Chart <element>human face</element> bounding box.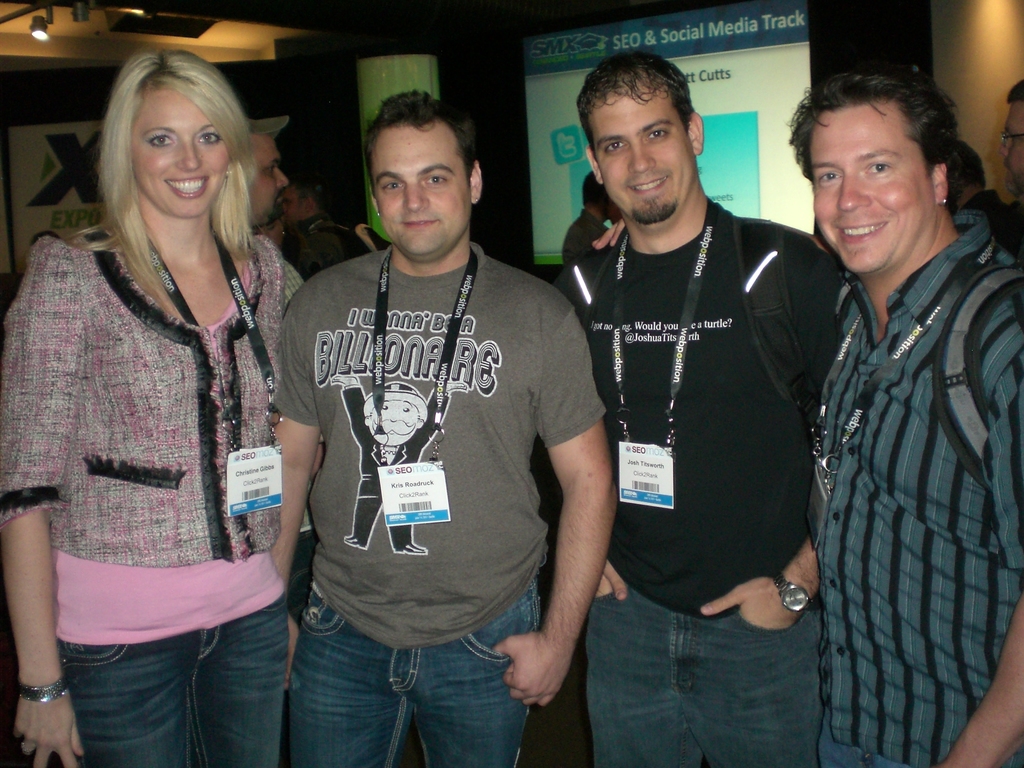
Charted: bbox=(589, 95, 697, 223).
